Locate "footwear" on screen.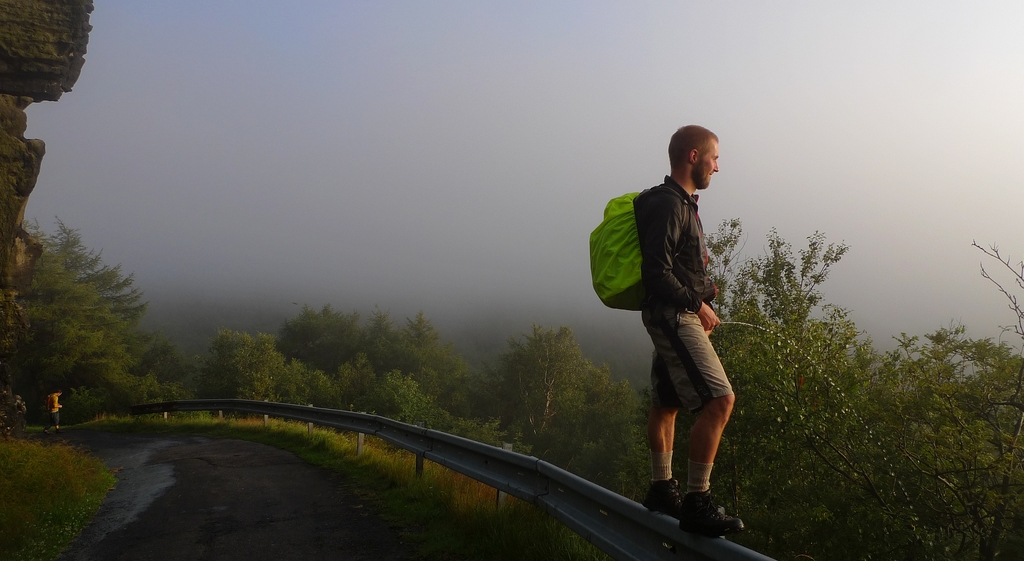
On screen at x1=676 y1=491 x2=747 y2=535.
